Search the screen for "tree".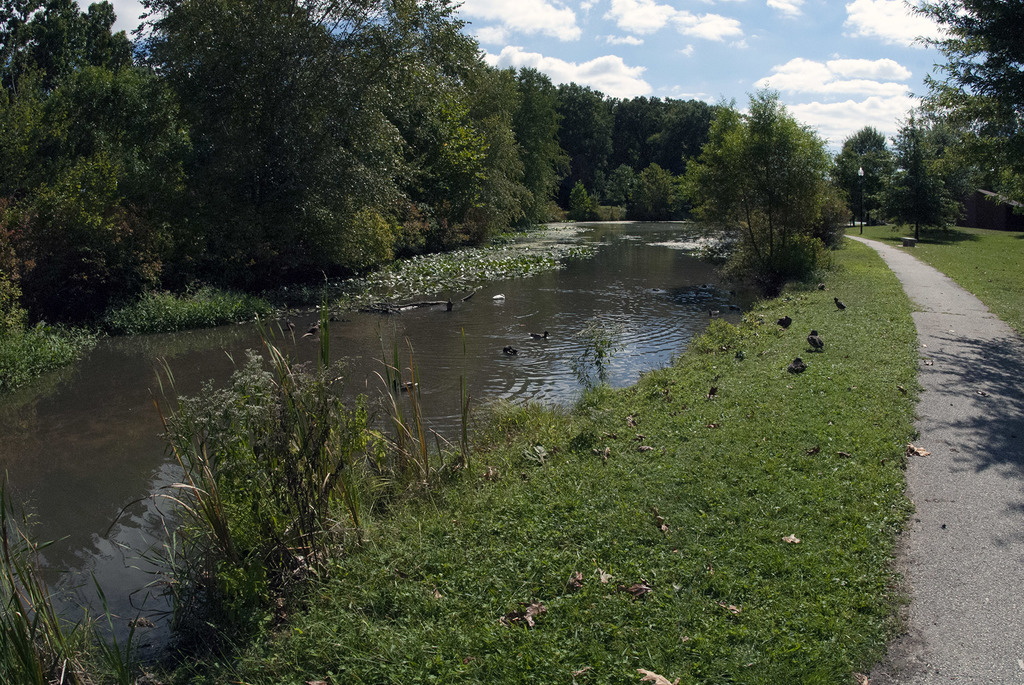
Found at <region>690, 83, 851, 288</region>.
